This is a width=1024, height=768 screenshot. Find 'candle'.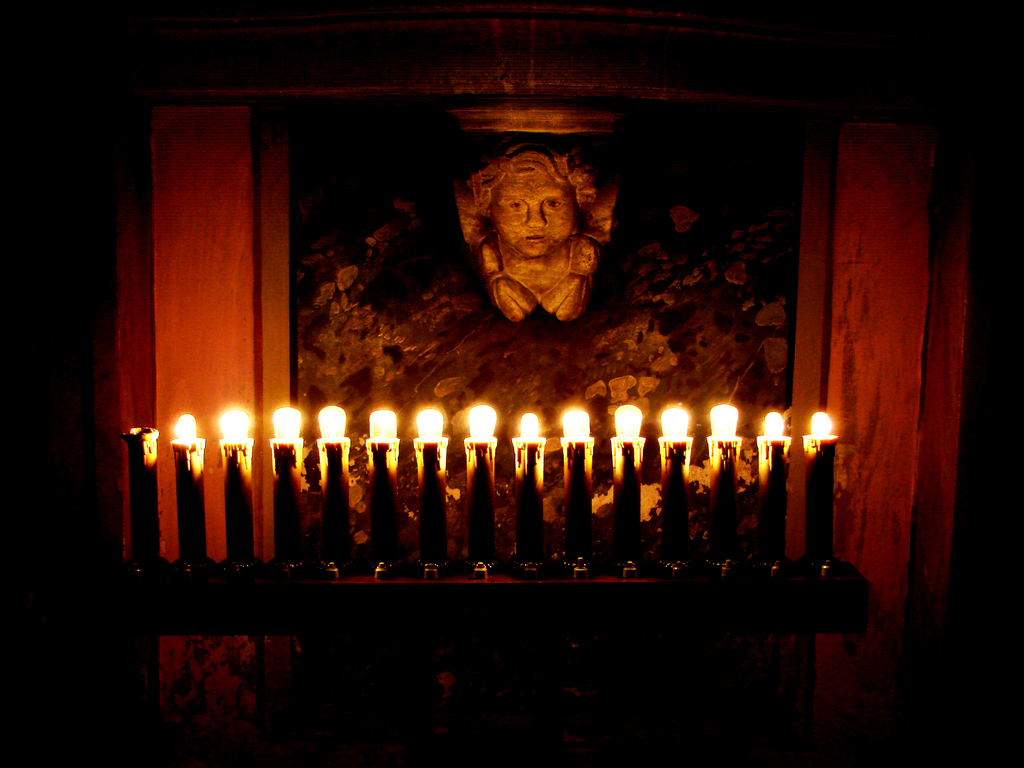
Bounding box: <bbox>467, 405, 496, 552</bbox>.
